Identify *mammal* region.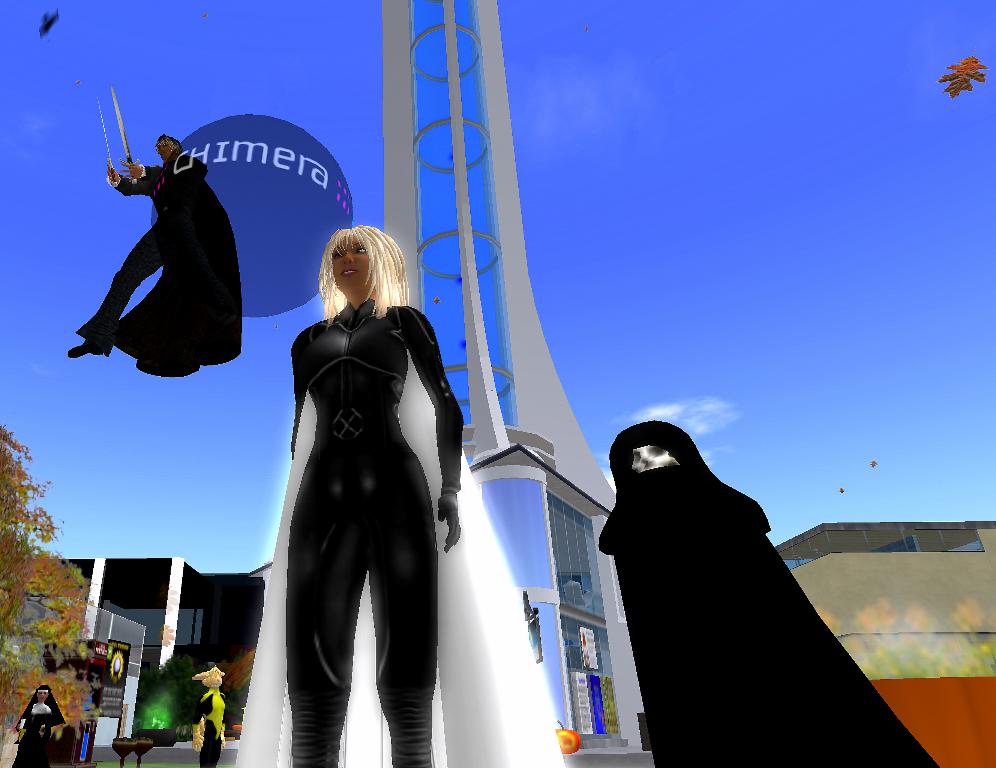
Region: (15,685,67,767).
